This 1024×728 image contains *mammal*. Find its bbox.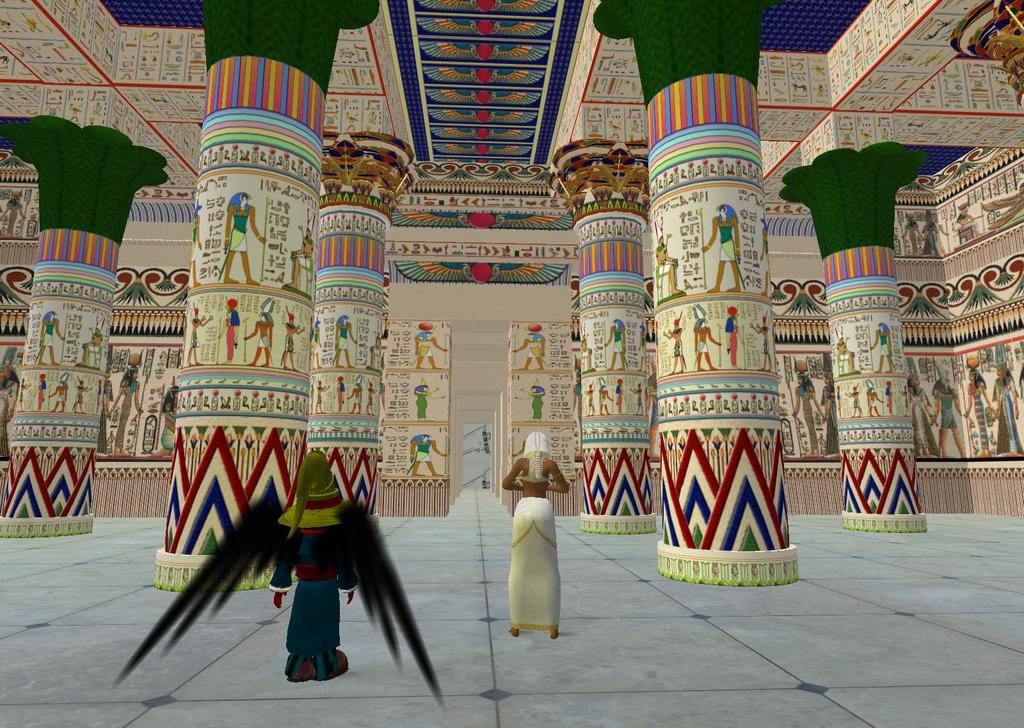
[x1=511, y1=326, x2=547, y2=372].
